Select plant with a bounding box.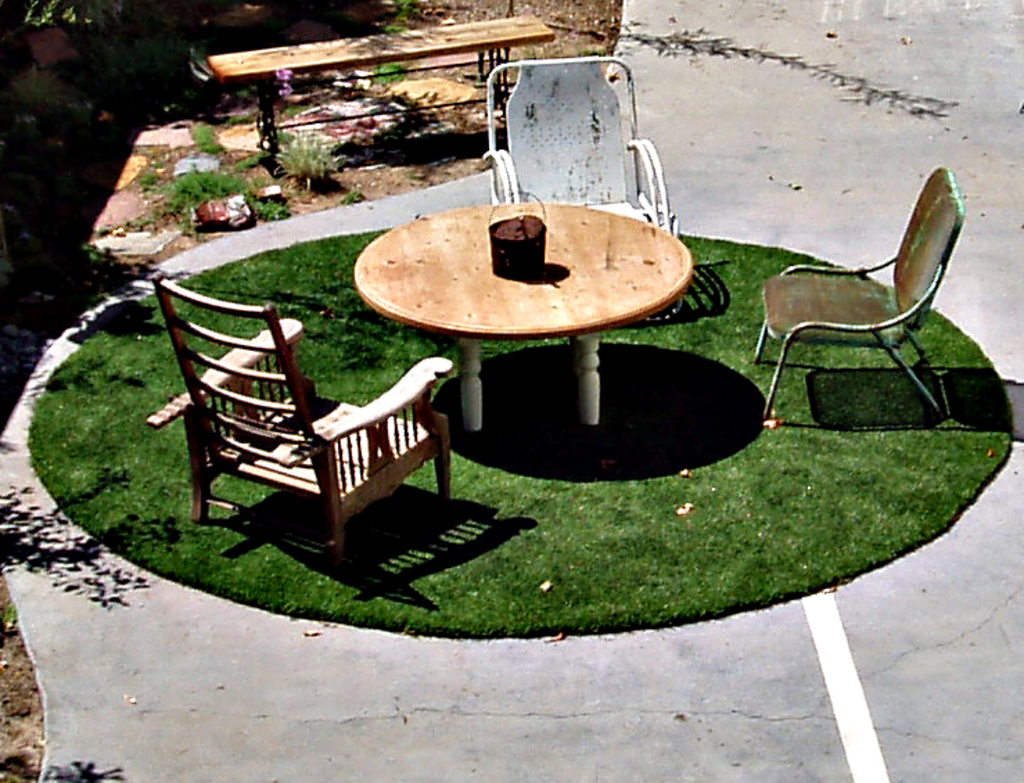
<region>15, 0, 132, 33</region>.
